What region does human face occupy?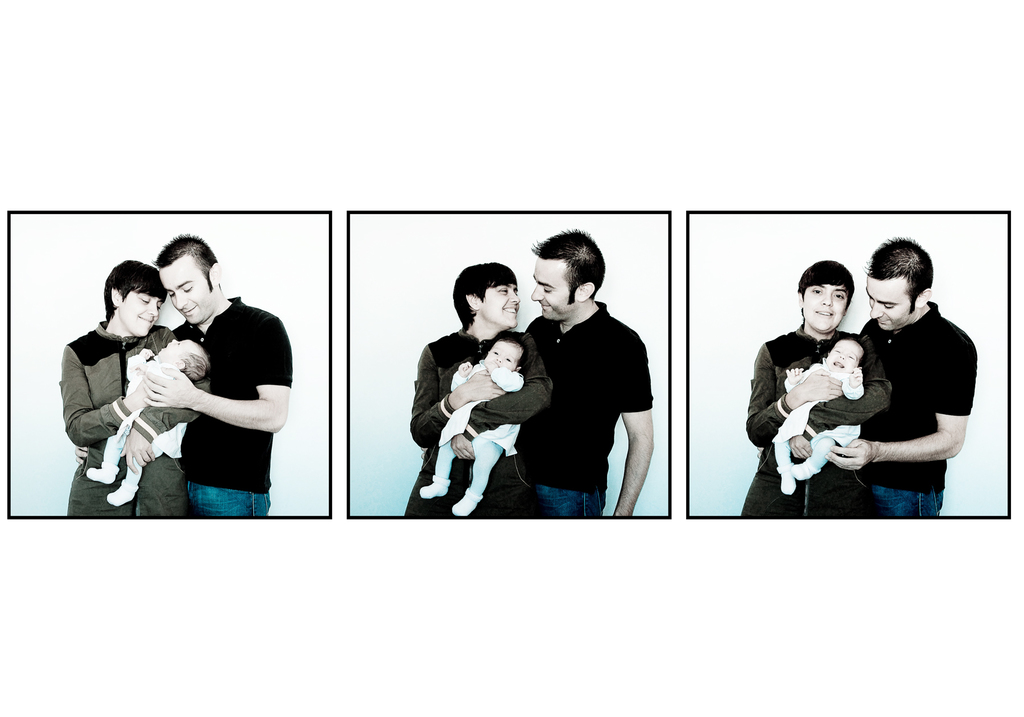
Rect(118, 285, 163, 339).
